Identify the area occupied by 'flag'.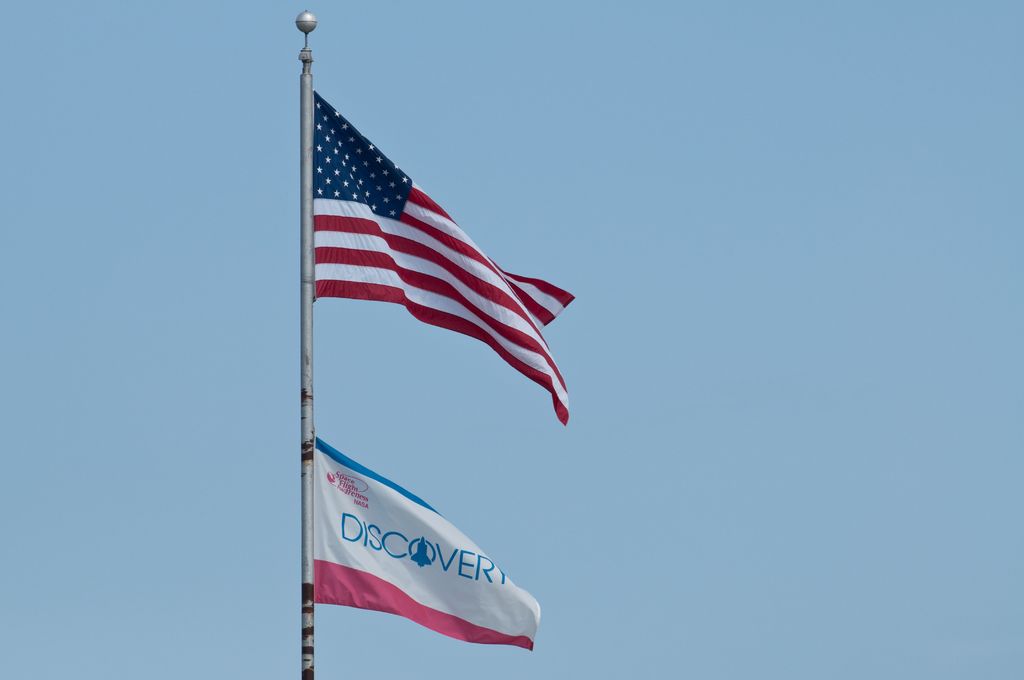
Area: bbox(307, 90, 576, 426).
